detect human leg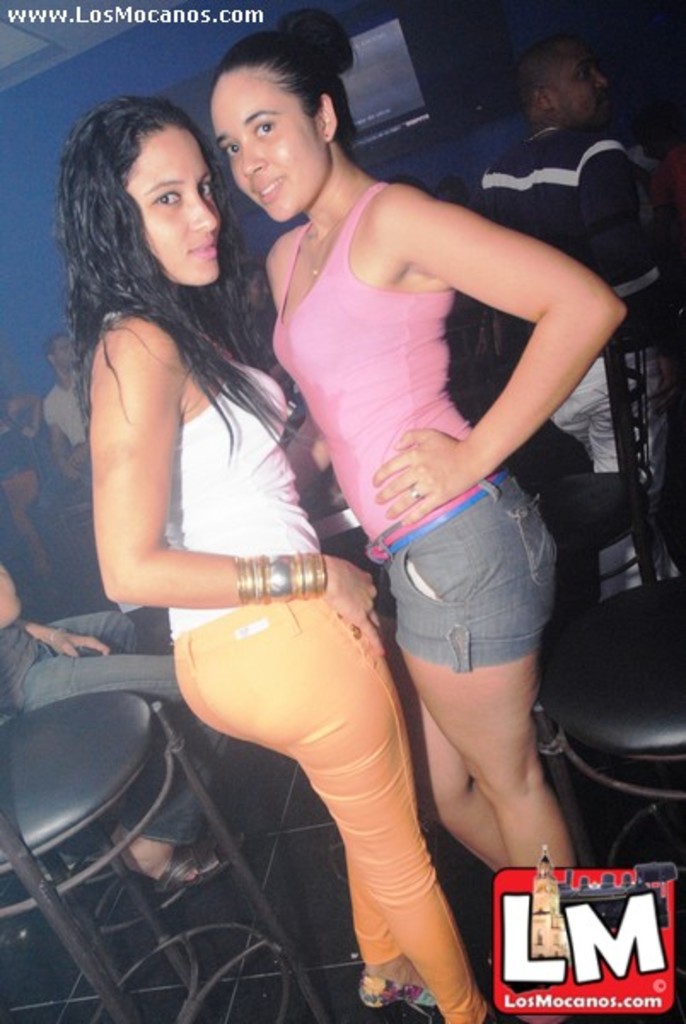
crop(39, 614, 143, 657)
